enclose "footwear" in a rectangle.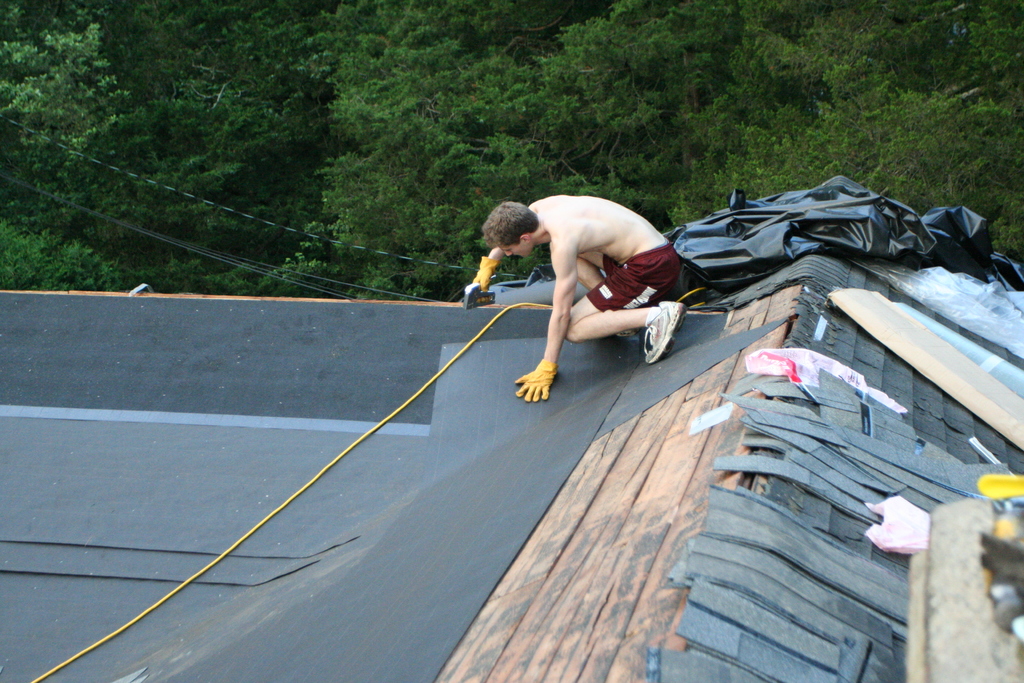
bbox=(645, 302, 685, 365).
